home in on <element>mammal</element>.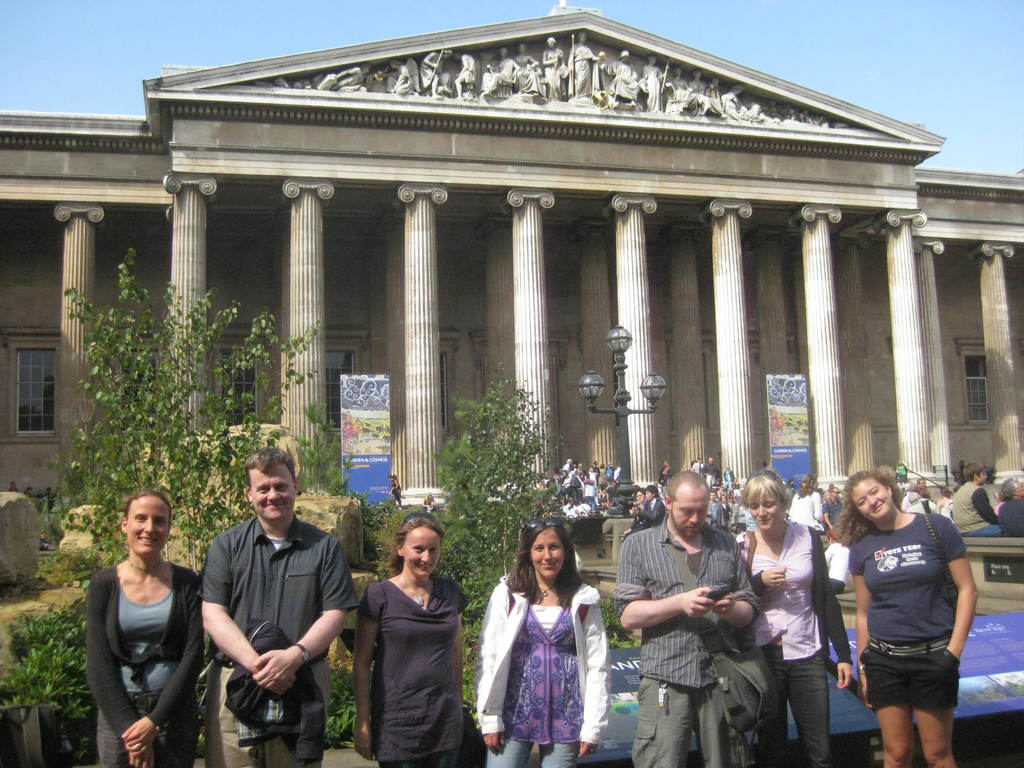
Homed in at [770,406,776,417].
